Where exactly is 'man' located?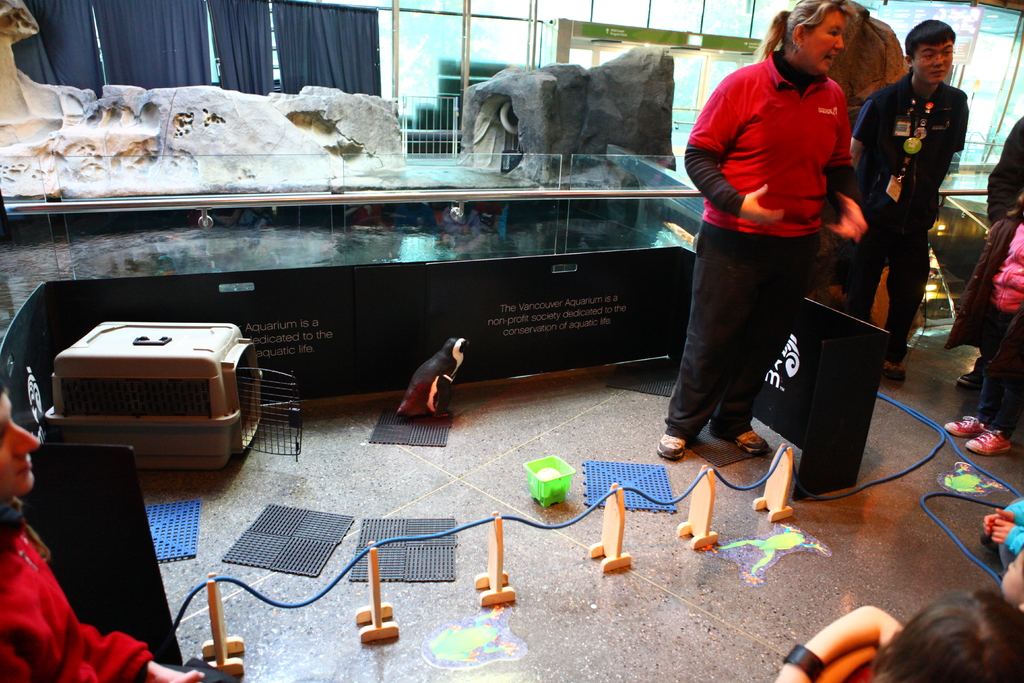
Its bounding box is <region>857, 29, 982, 362</region>.
